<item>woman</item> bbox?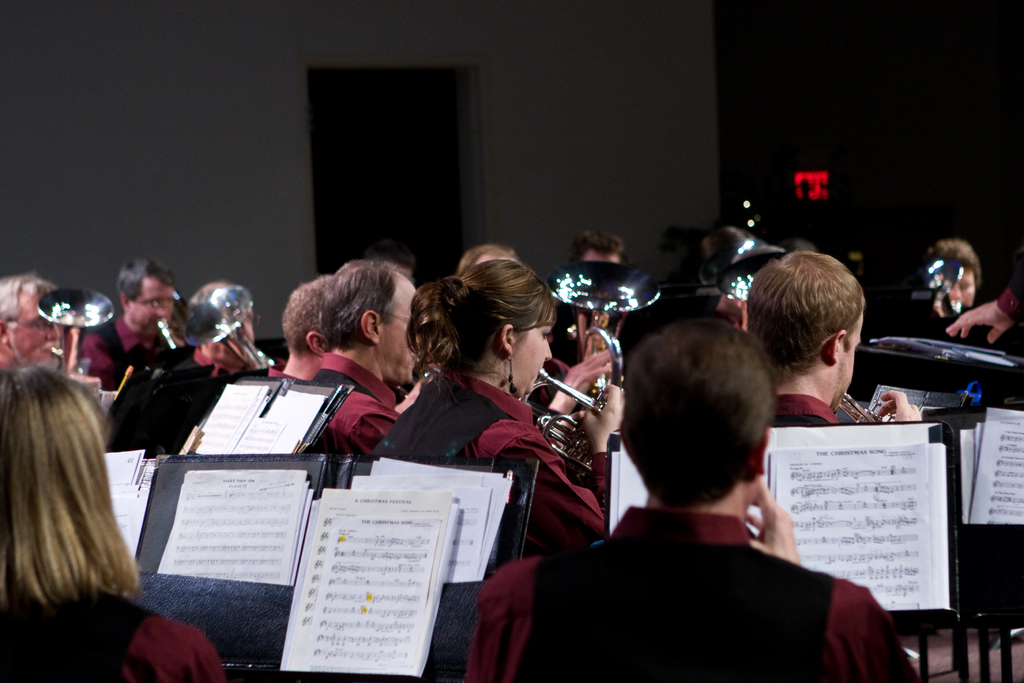
0:366:228:682
